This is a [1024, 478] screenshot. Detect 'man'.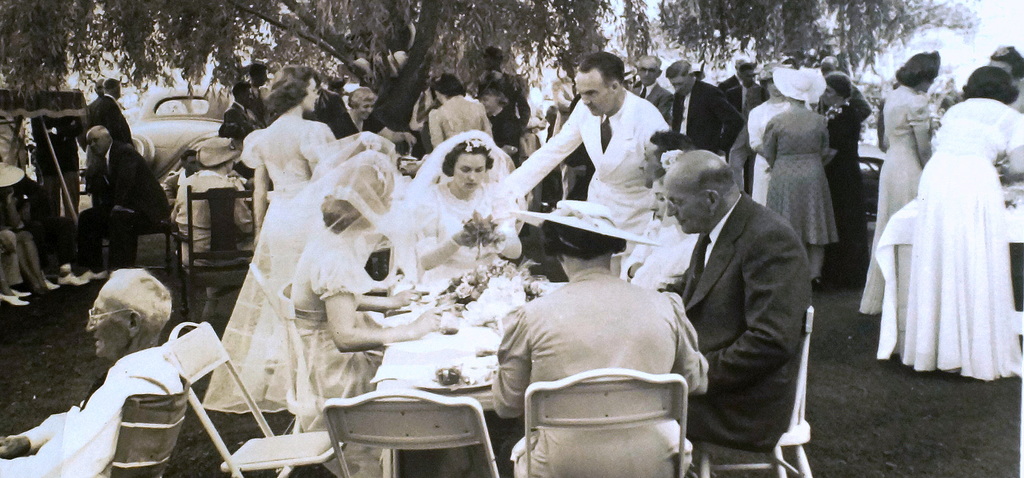
[x1=665, y1=60, x2=744, y2=156].
